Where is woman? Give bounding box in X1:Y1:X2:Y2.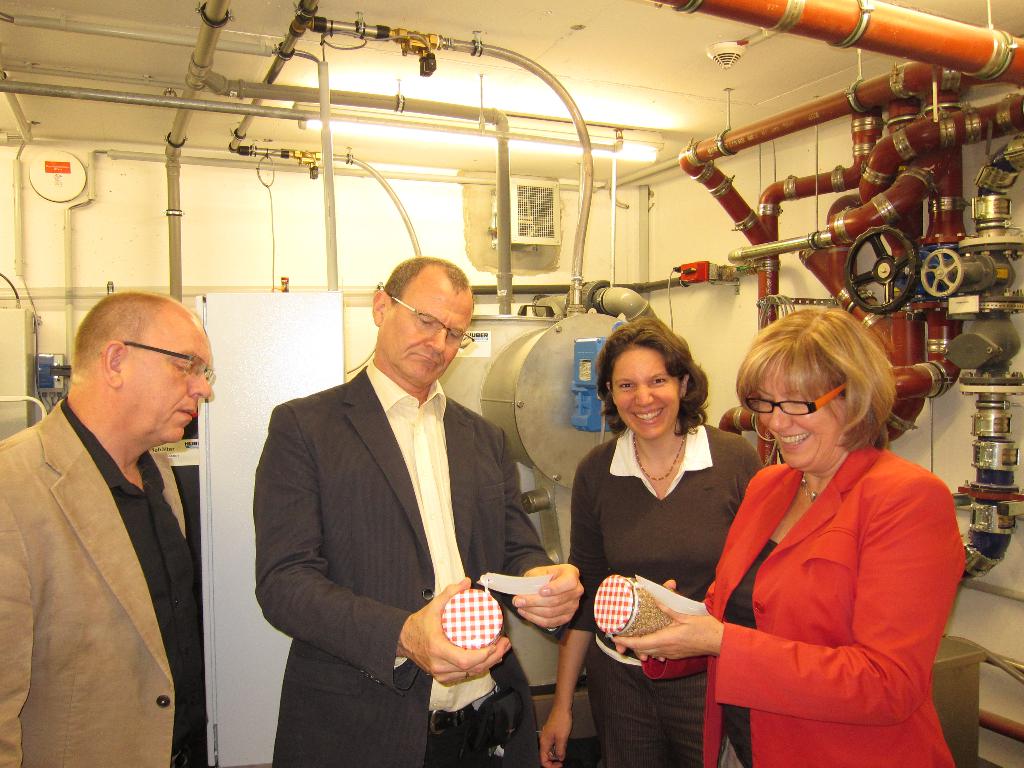
534:316:786:767.
